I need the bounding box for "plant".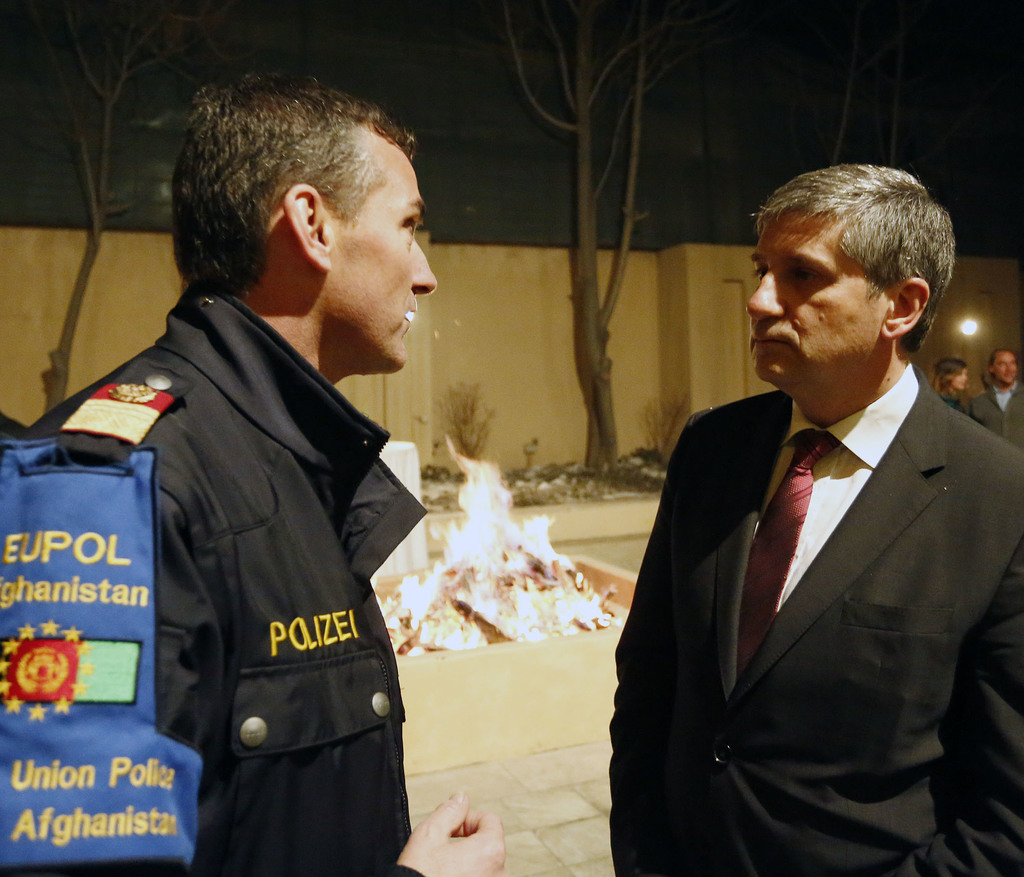
Here it is: <bbox>418, 380, 493, 471</bbox>.
